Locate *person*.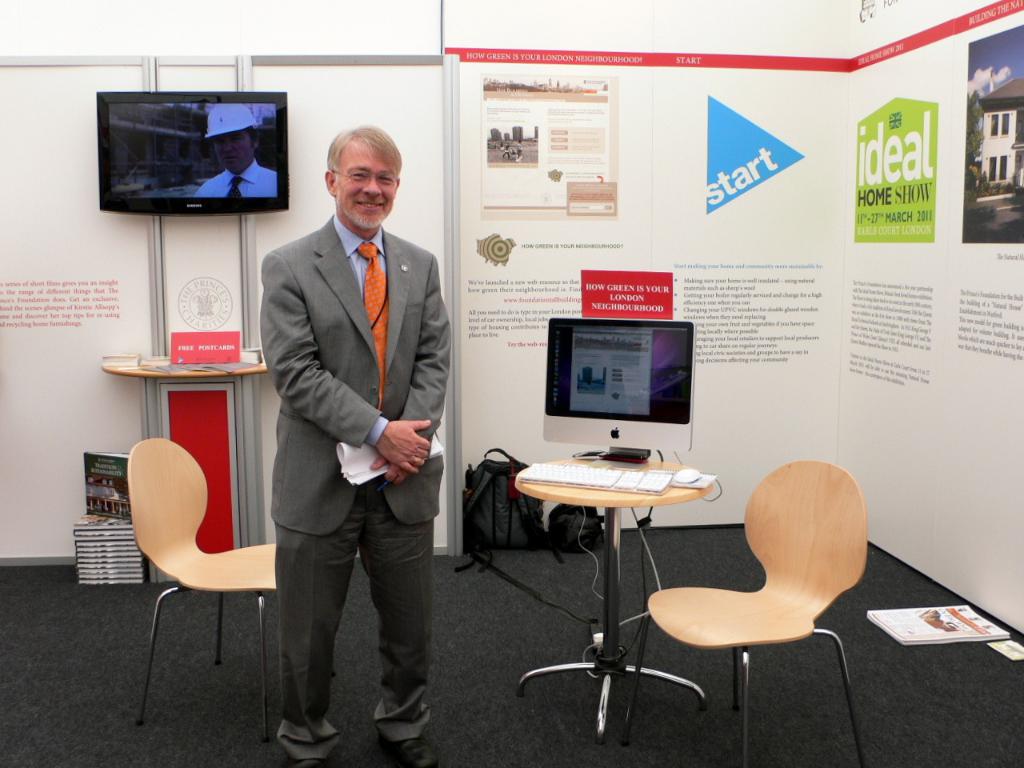
Bounding box: rect(194, 102, 278, 198).
